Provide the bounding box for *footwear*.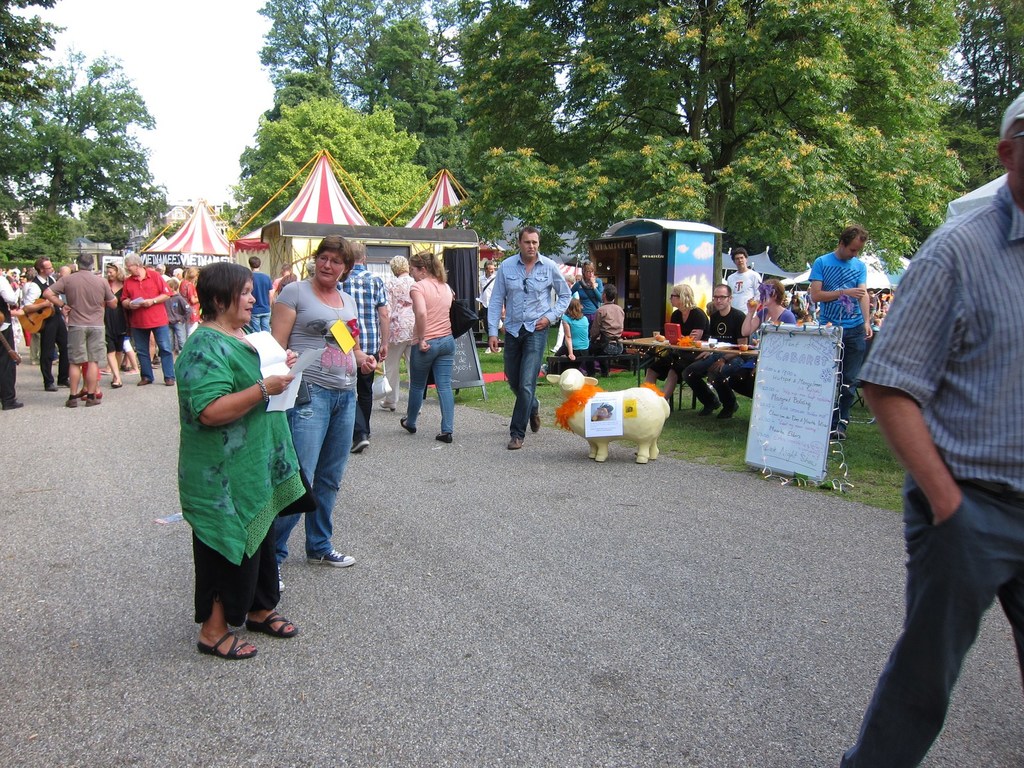
(500, 439, 521, 450).
